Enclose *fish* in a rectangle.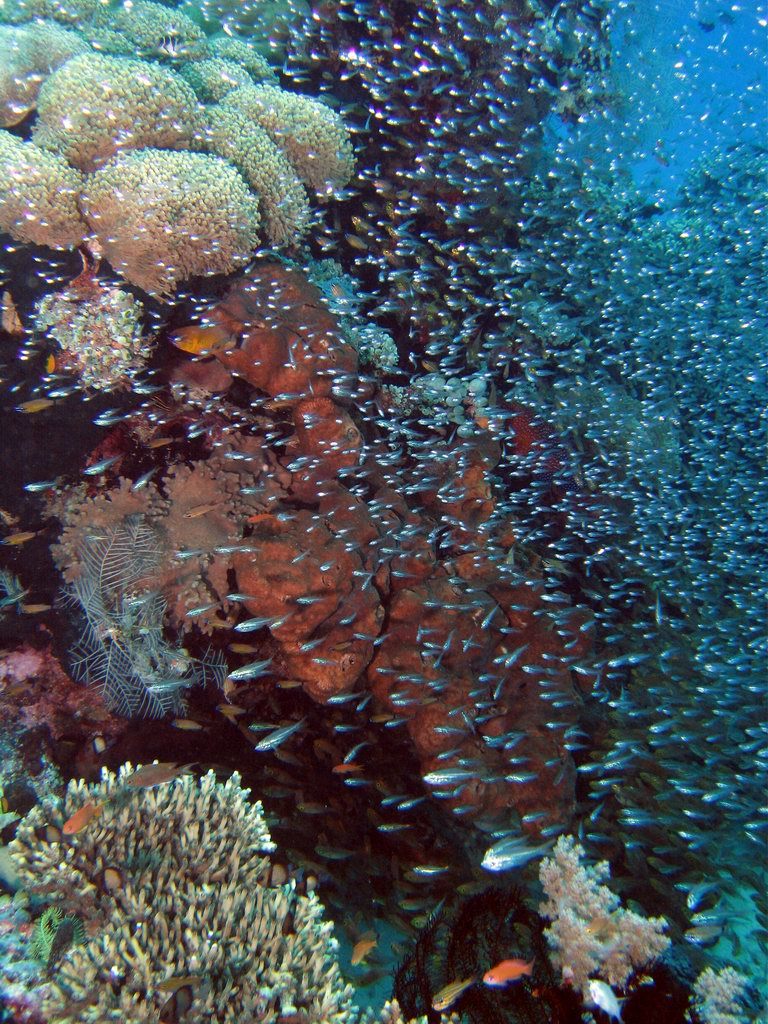
region(374, 794, 415, 810).
